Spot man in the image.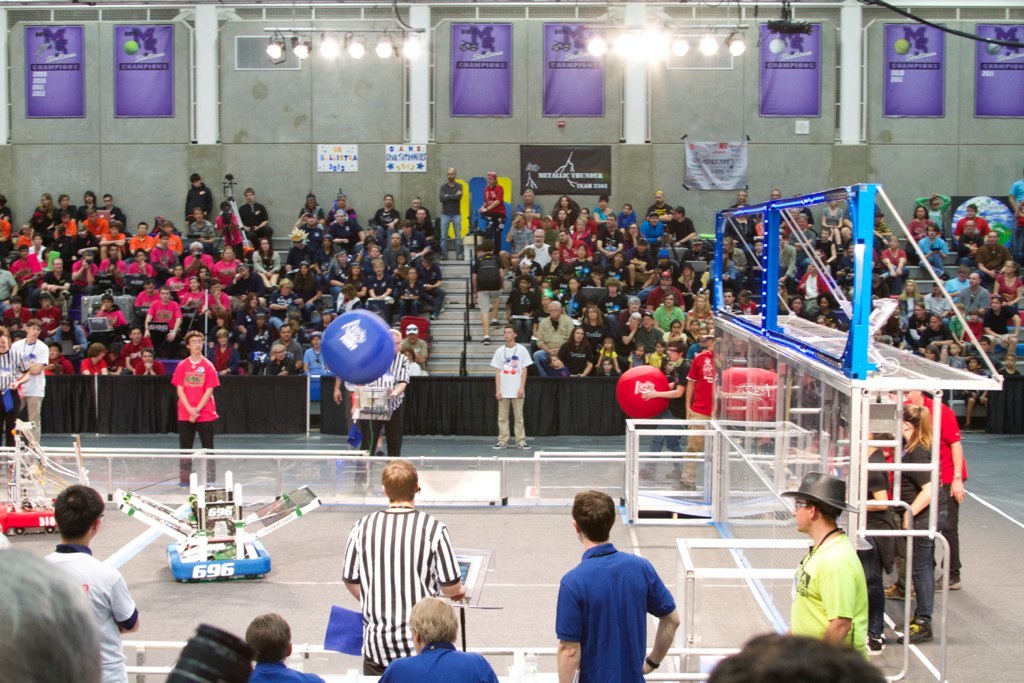
man found at <box>776,233,804,284</box>.
